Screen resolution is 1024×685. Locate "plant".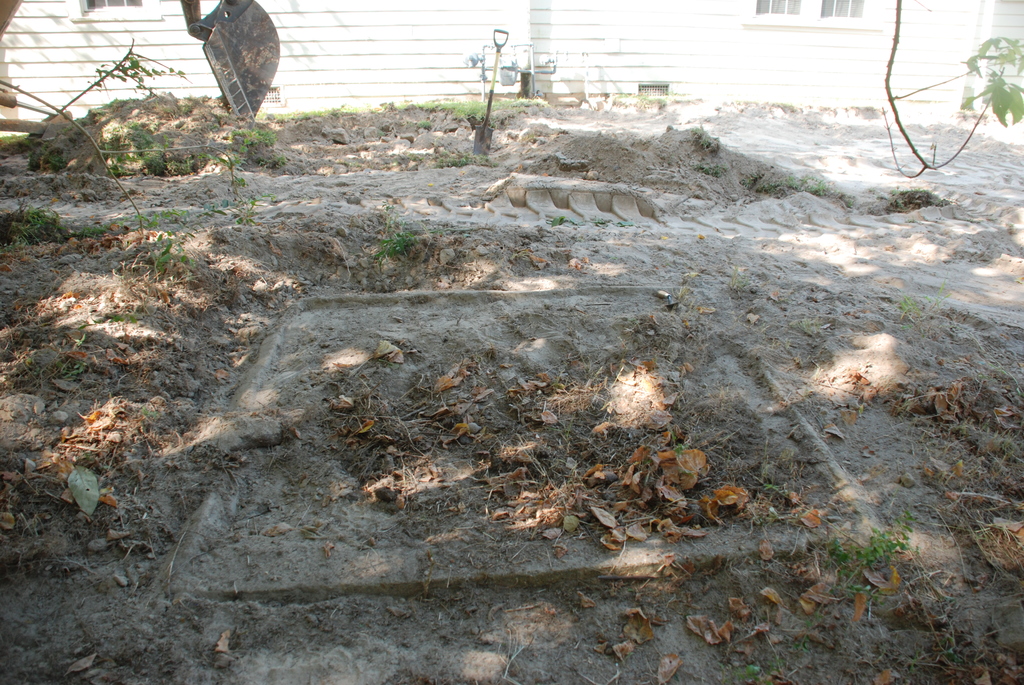
x1=388 y1=88 x2=536 y2=139.
